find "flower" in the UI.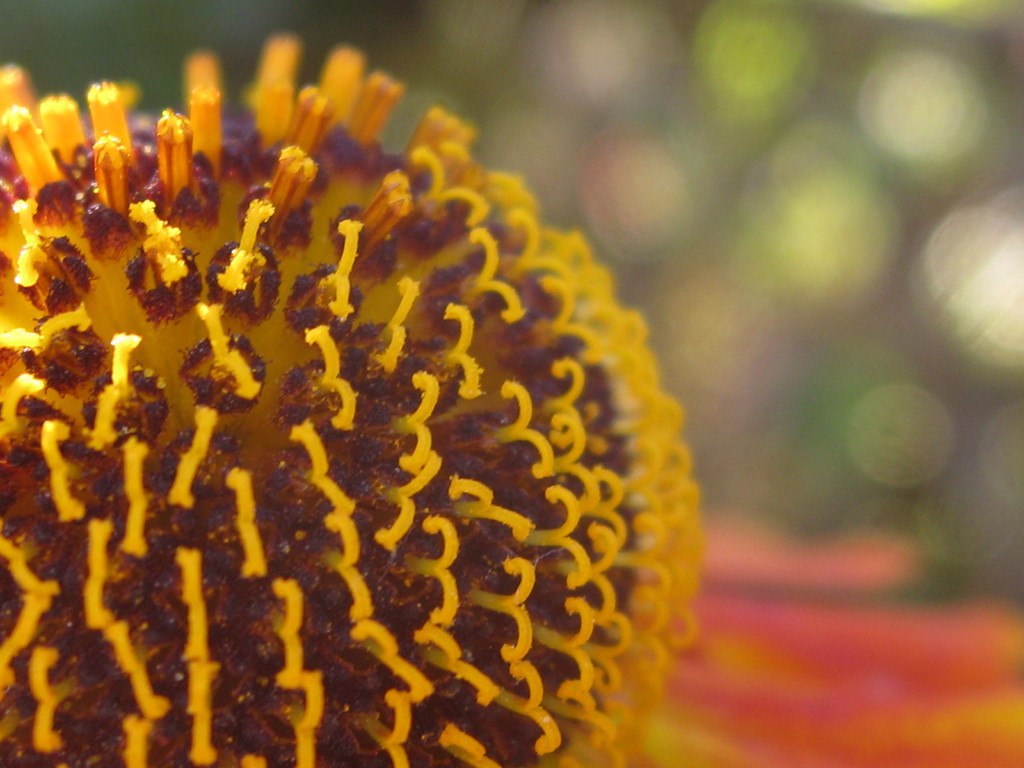
UI element at region(0, 28, 694, 767).
